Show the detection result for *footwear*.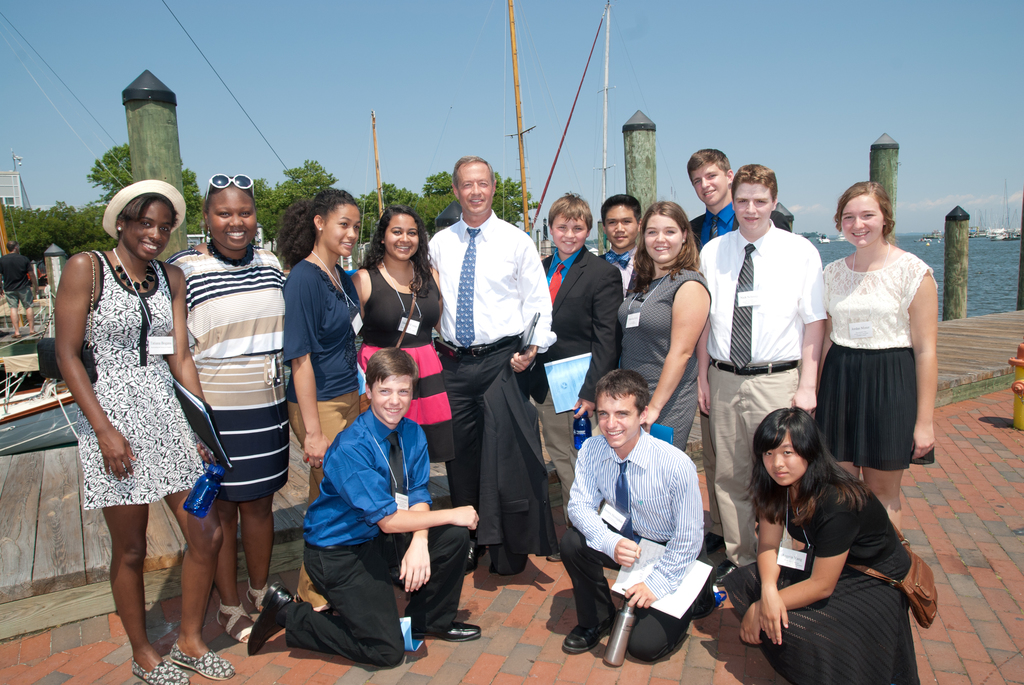
bbox=[567, 605, 632, 659].
